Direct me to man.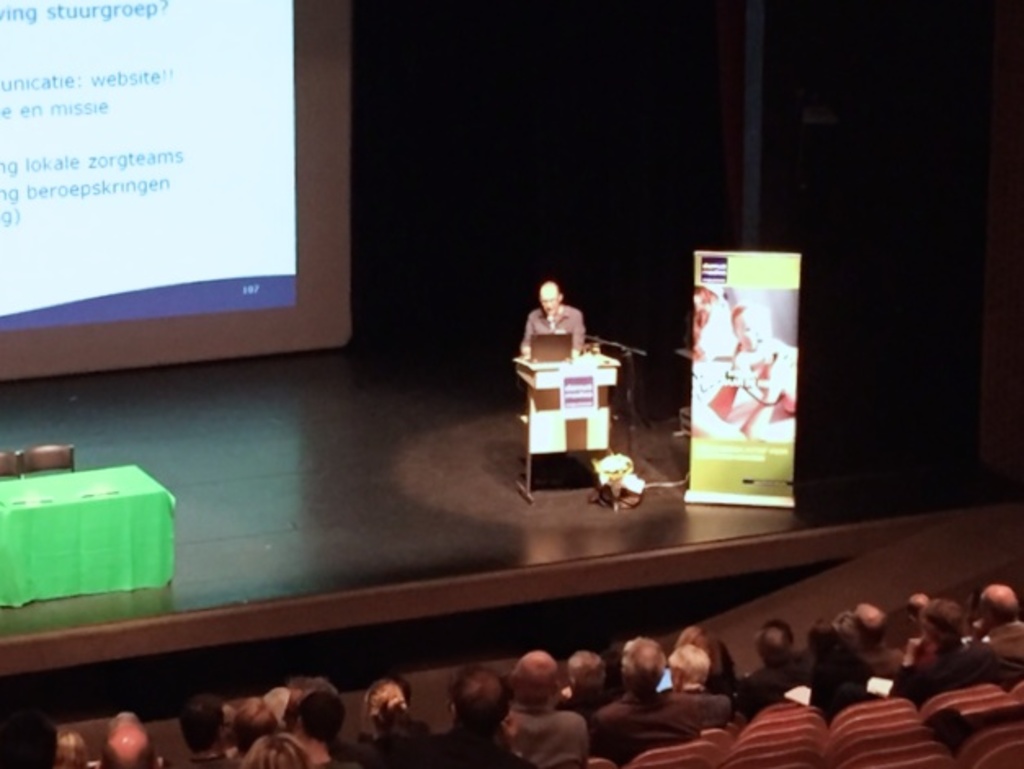
Direction: [x1=591, y1=632, x2=697, y2=751].
